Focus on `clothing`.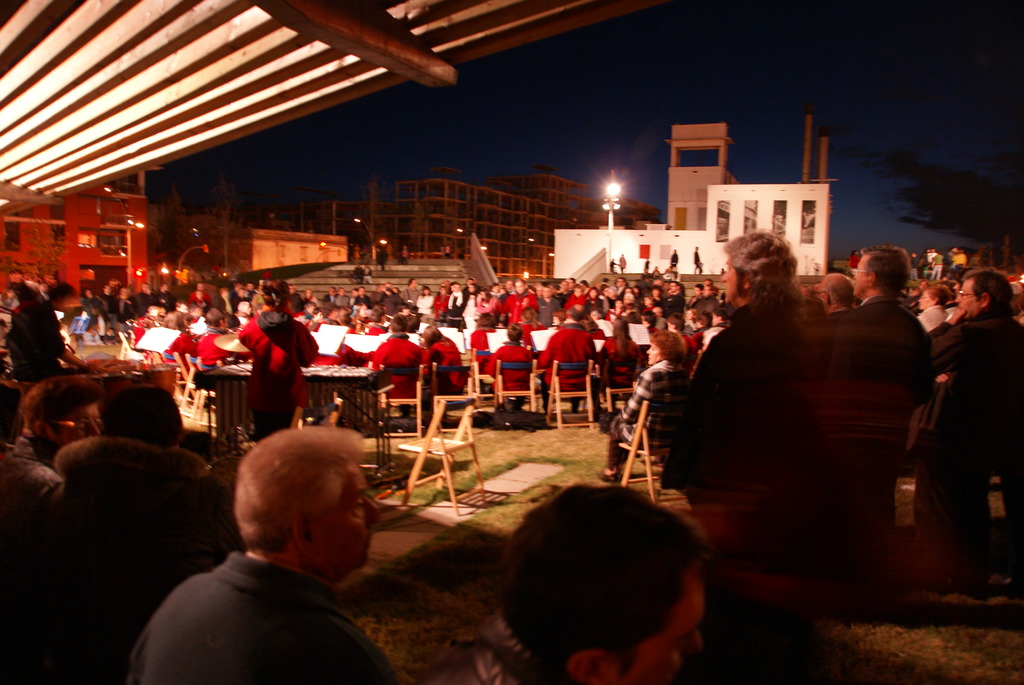
Focused at box(39, 435, 234, 684).
